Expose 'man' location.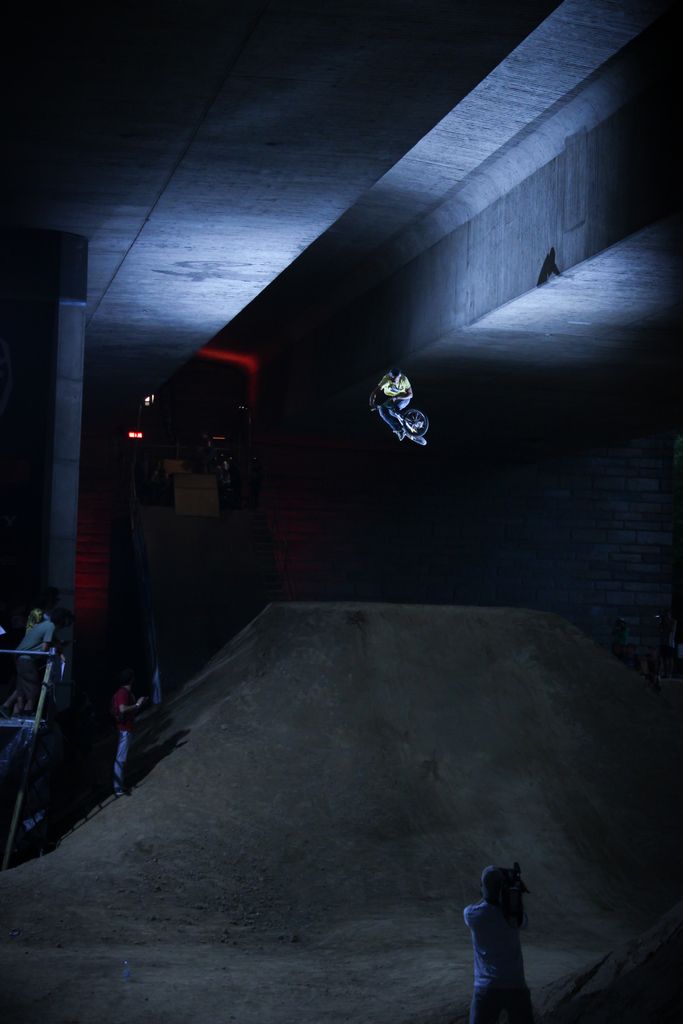
Exposed at left=113, top=675, right=152, bottom=792.
